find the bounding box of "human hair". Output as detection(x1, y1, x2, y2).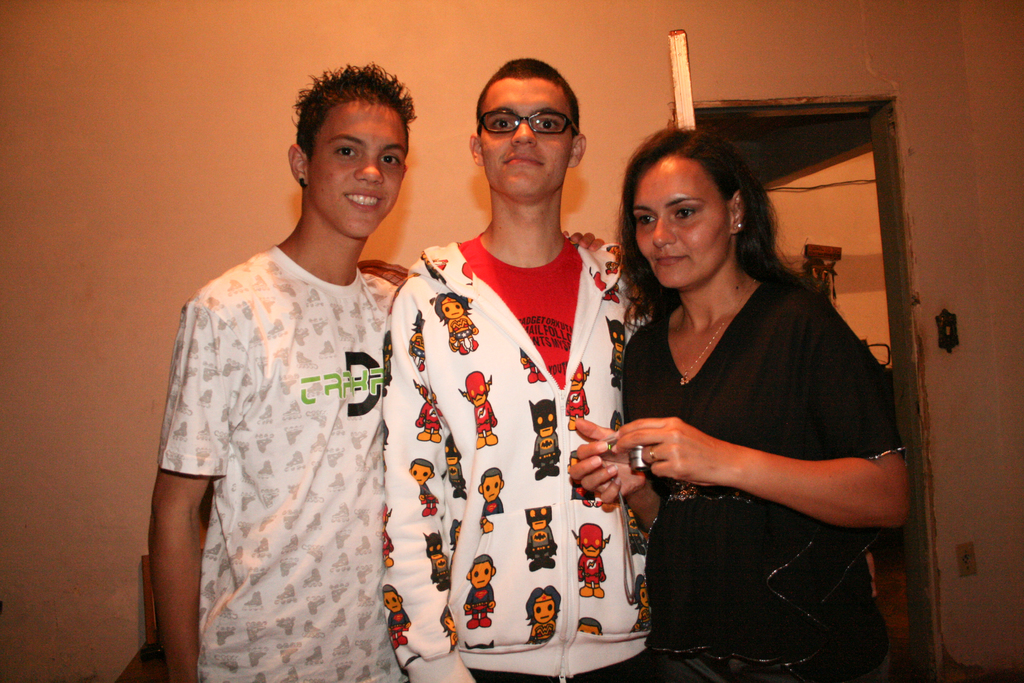
detection(383, 584, 399, 594).
